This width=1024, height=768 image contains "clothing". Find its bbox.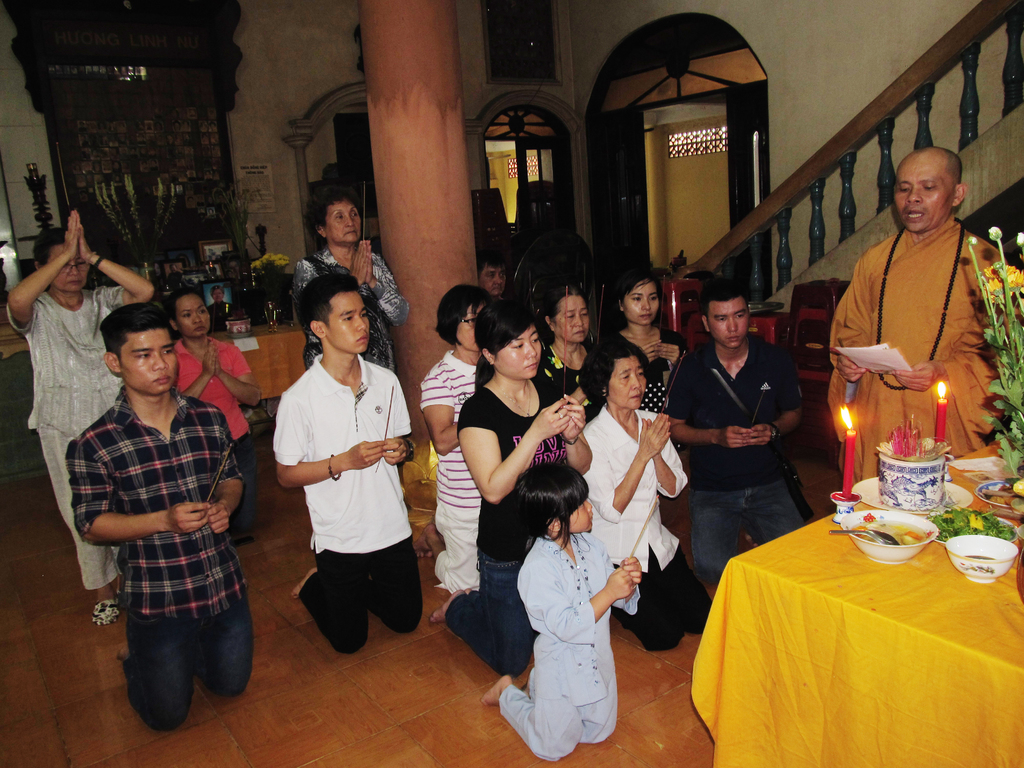
(x1=627, y1=326, x2=691, y2=396).
